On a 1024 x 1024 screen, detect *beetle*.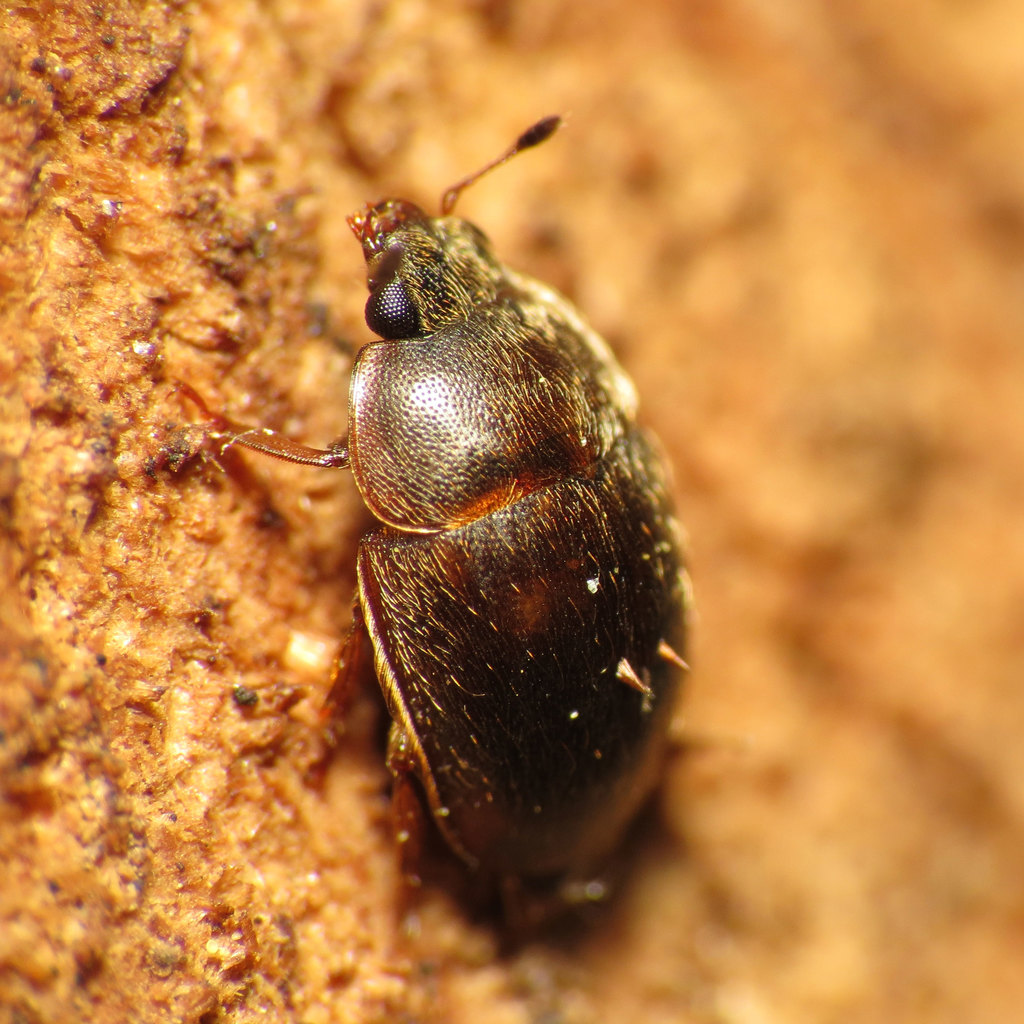
region(198, 120, 744, 956).
